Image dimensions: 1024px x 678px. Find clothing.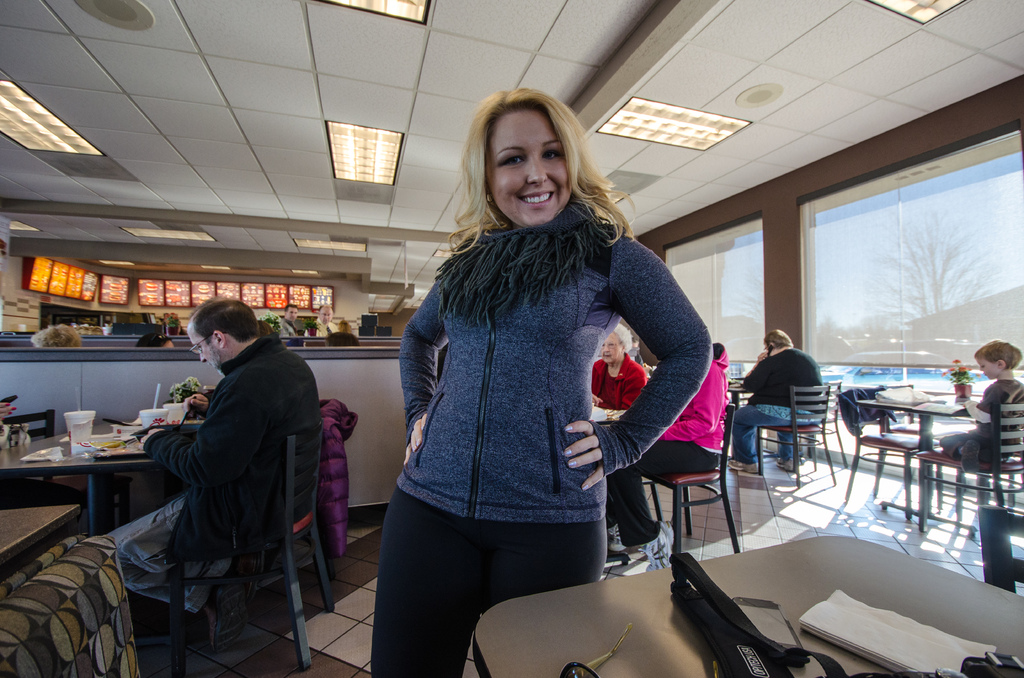
(x1=729, y1=401, x2=806, y2=460).
